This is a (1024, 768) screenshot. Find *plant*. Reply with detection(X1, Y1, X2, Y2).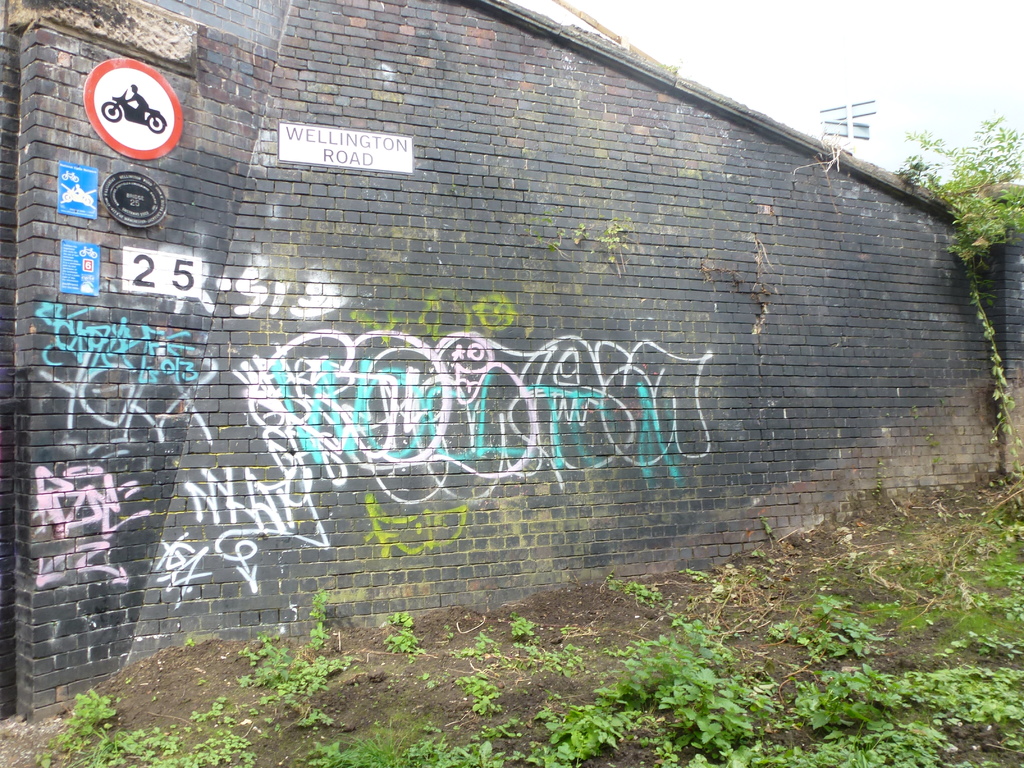
detection(187, 637, 197, 647).
